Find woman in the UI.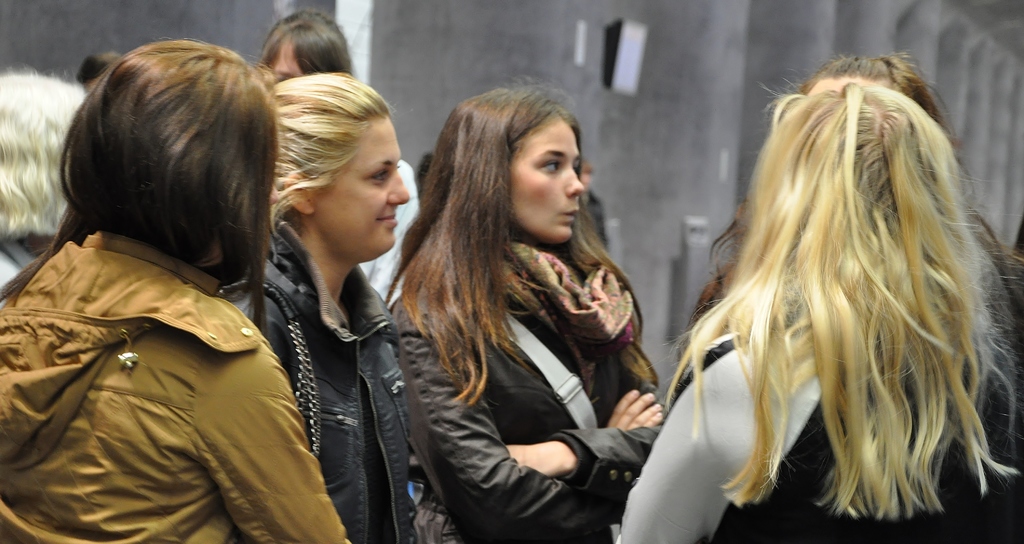
UI element at [682,51,1023,412].
